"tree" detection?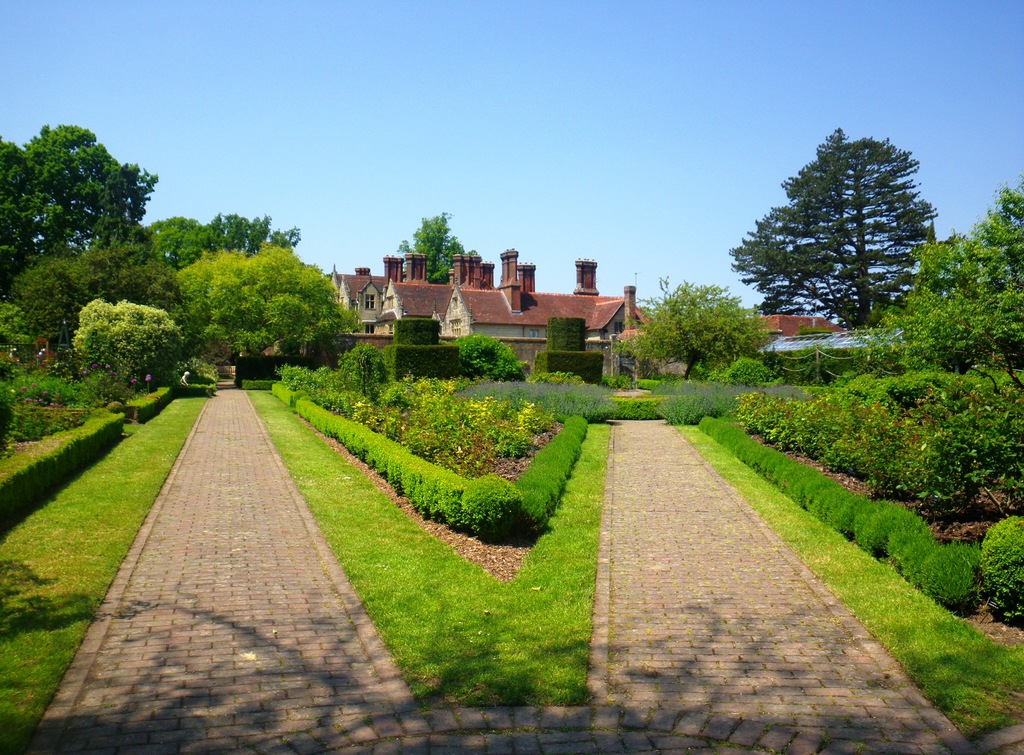
Rect(145, 209, 246, 279)
